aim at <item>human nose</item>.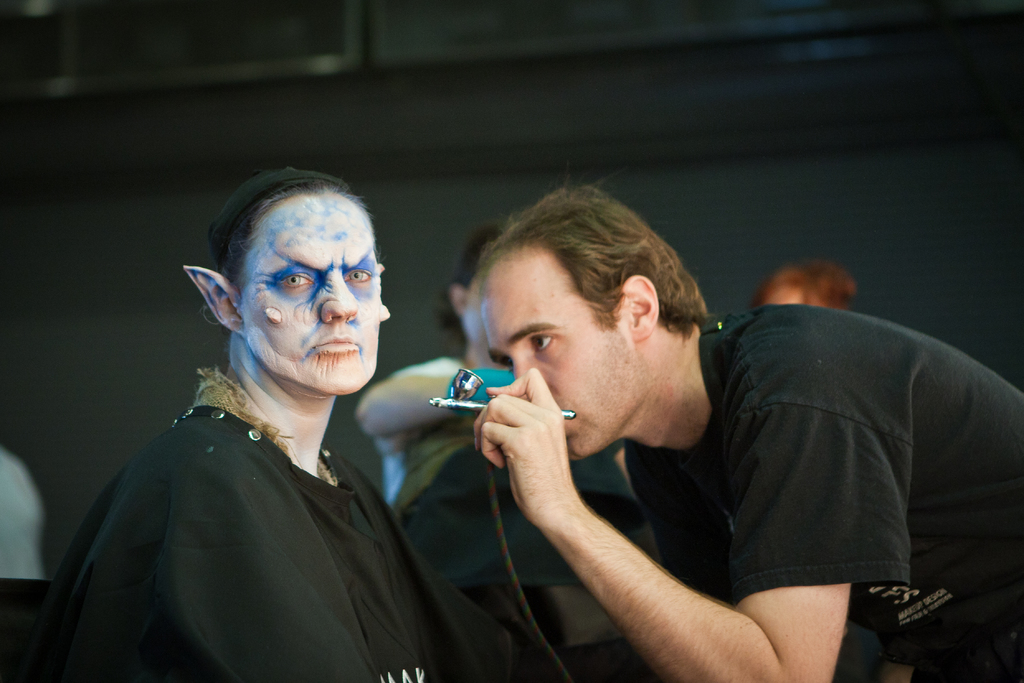
Aimed at <bbox>509, 361, 530, 379</bbox>.
